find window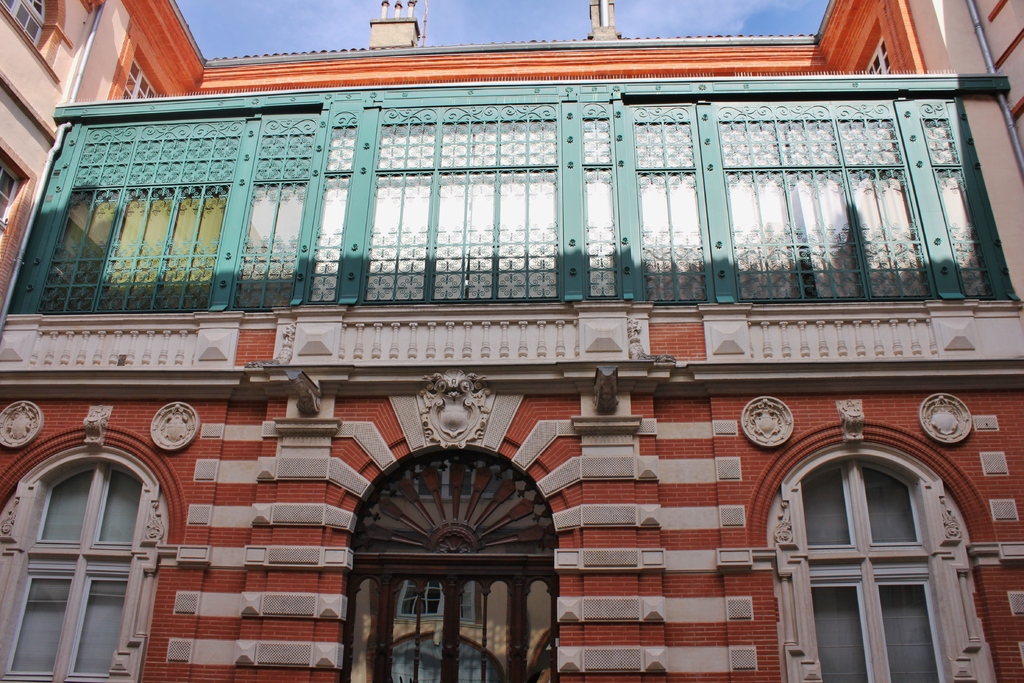
rect(0, 401, 167, 682)
